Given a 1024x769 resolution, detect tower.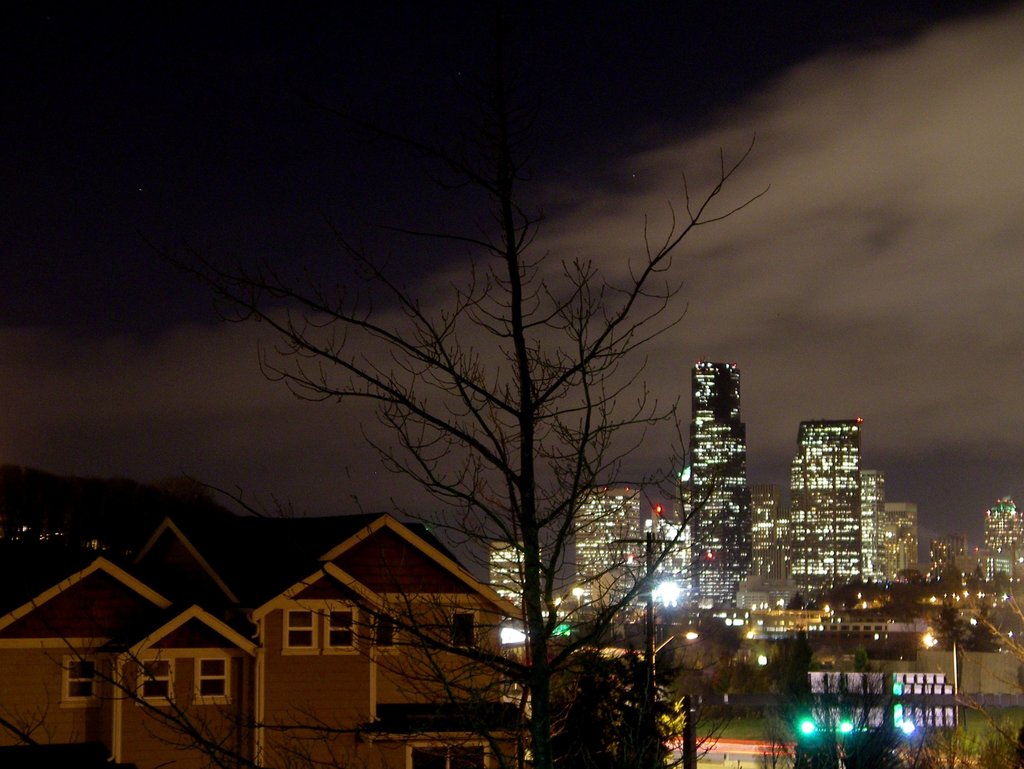
x1=977, y1=491, x2=1018, y2=585.
